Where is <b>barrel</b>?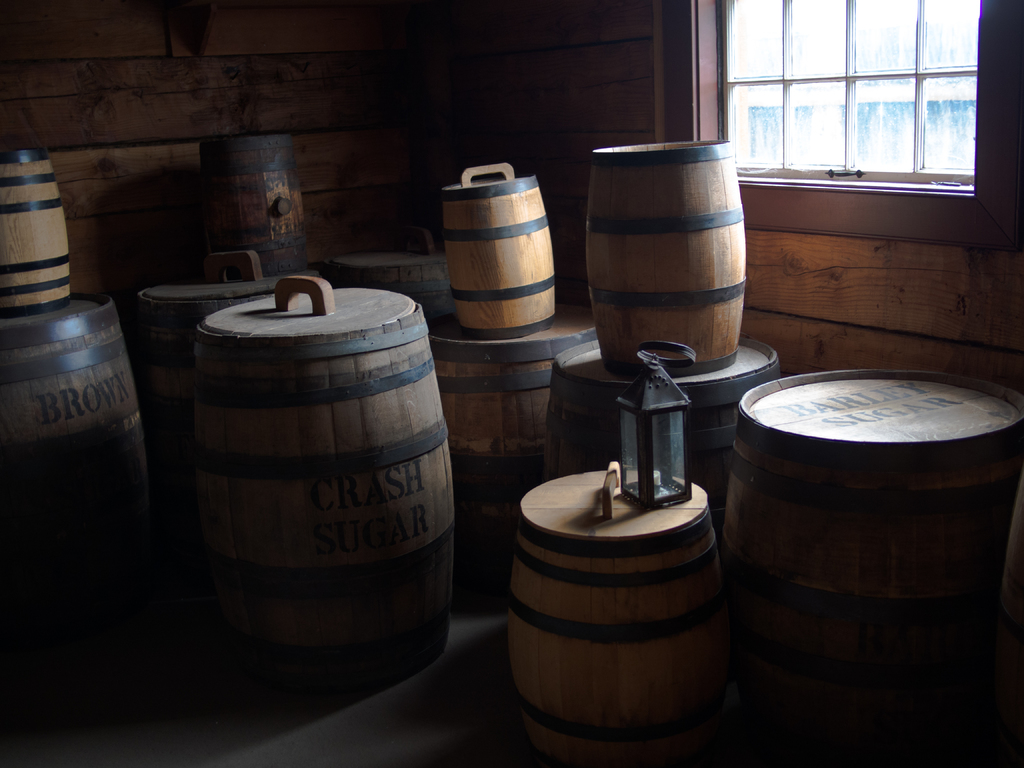
0 152 69 316.
